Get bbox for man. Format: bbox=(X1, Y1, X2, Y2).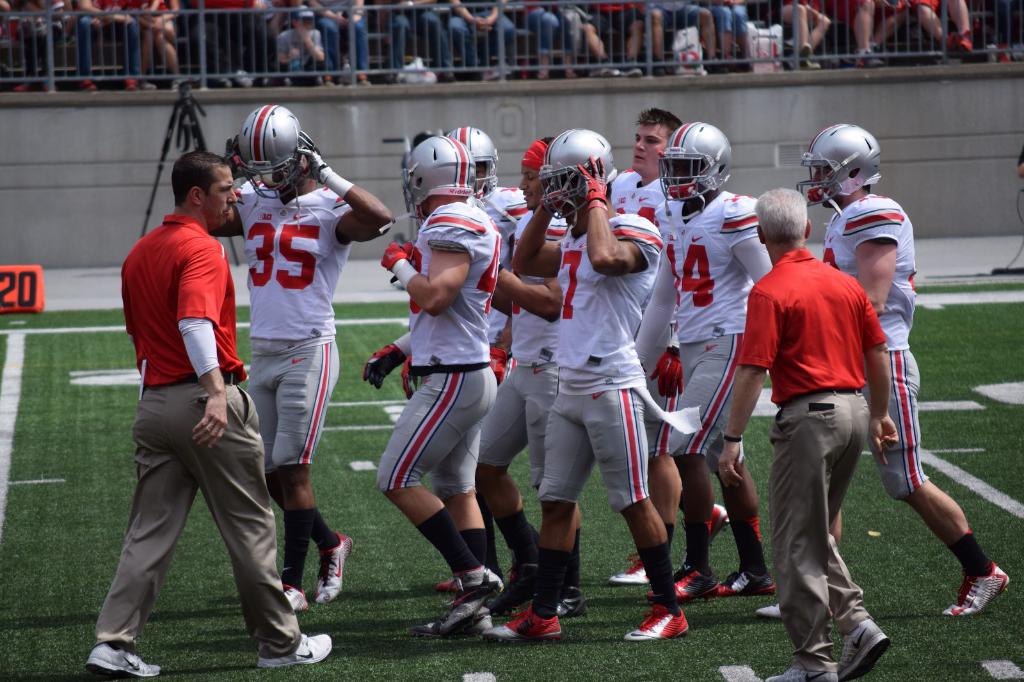
bbox=(605, 103, 732, 587).
